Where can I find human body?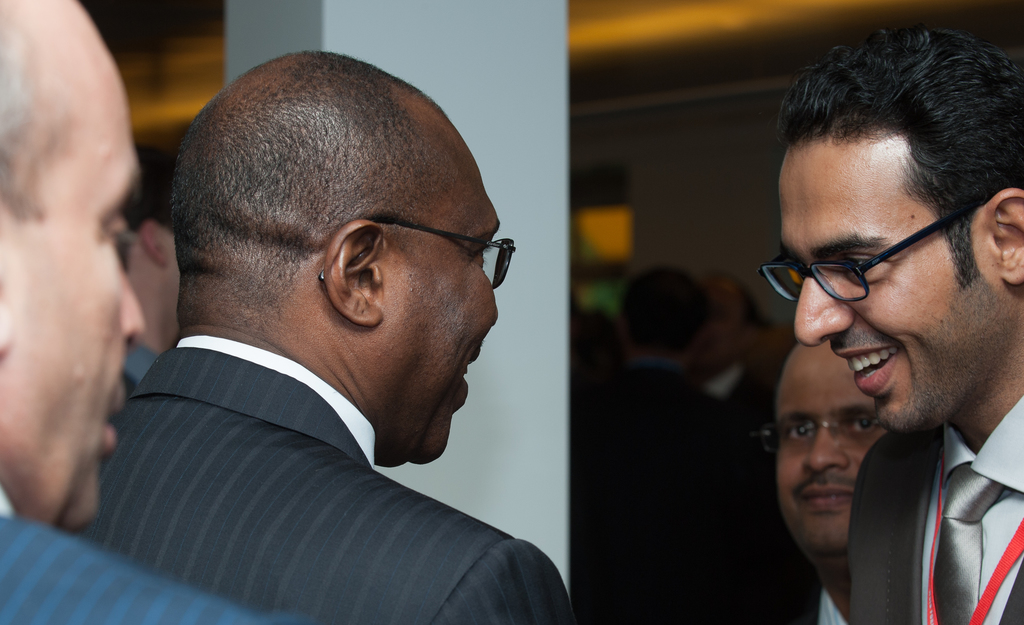
You can find it at rect(97, 160, 555, 619).
